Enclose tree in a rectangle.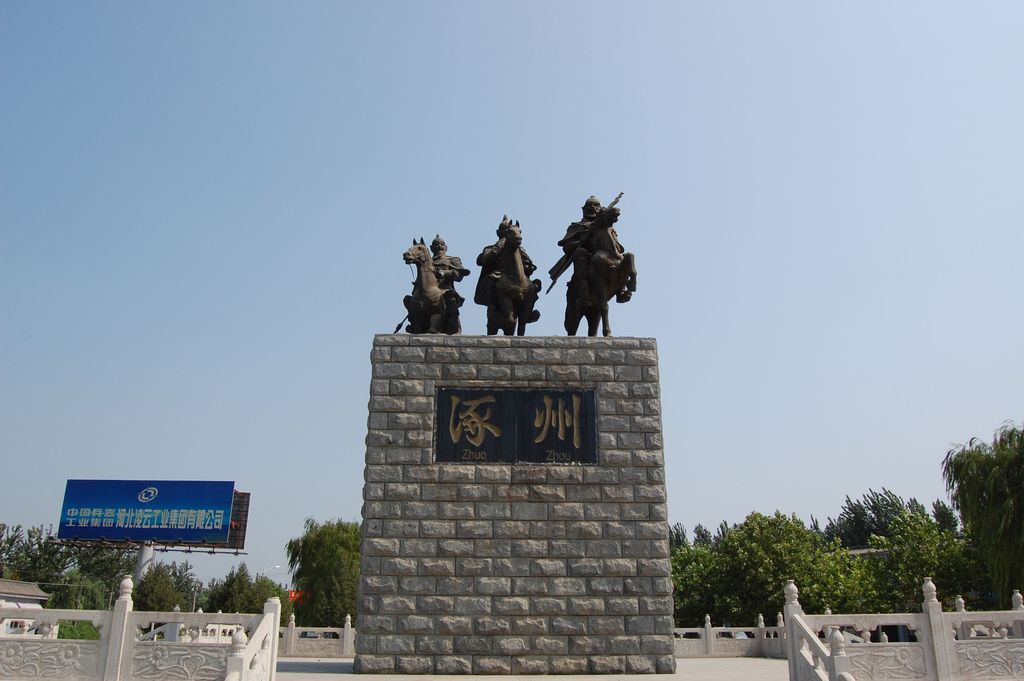
(x1=22, y1=561, x2=63, y2=584).
